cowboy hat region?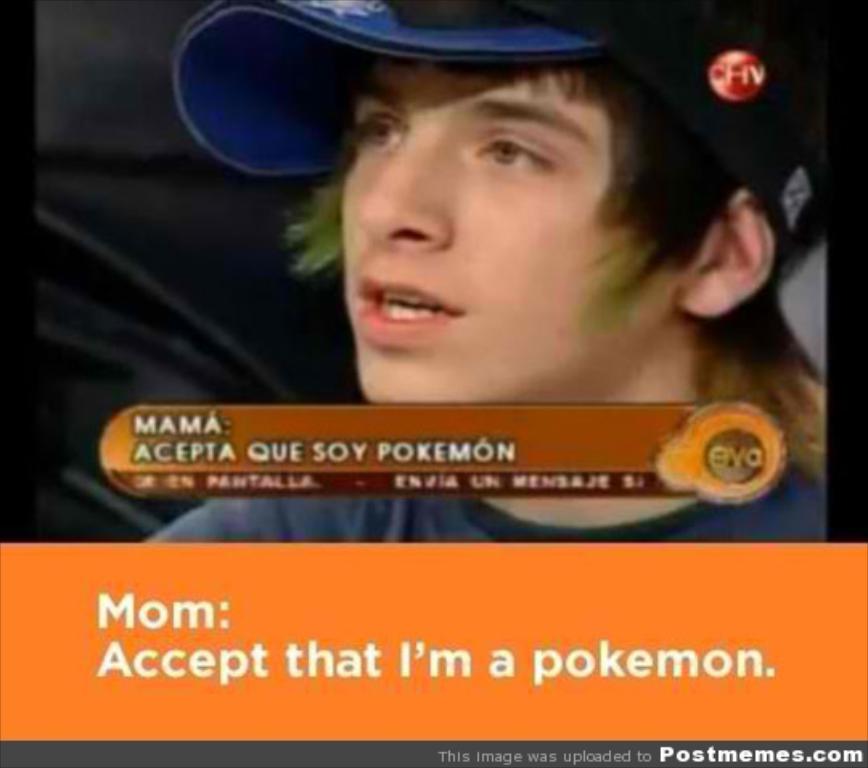
182, 0, 784, 265
